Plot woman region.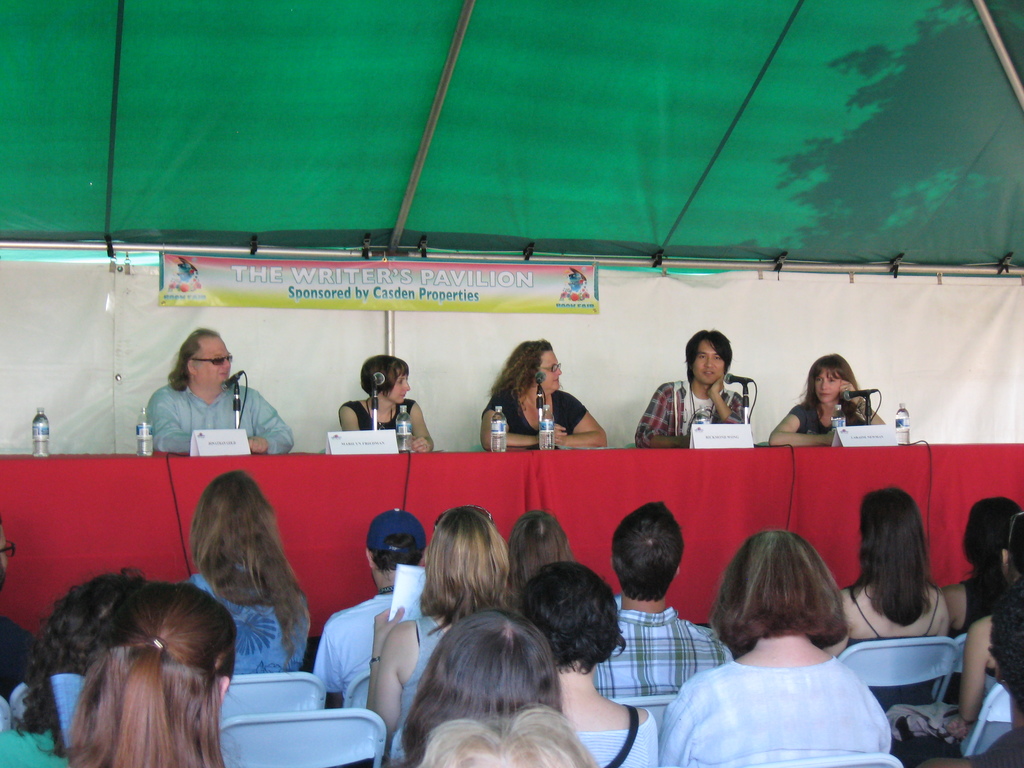
Plotted at [left=820, top=486, right=950, bottom=715].
